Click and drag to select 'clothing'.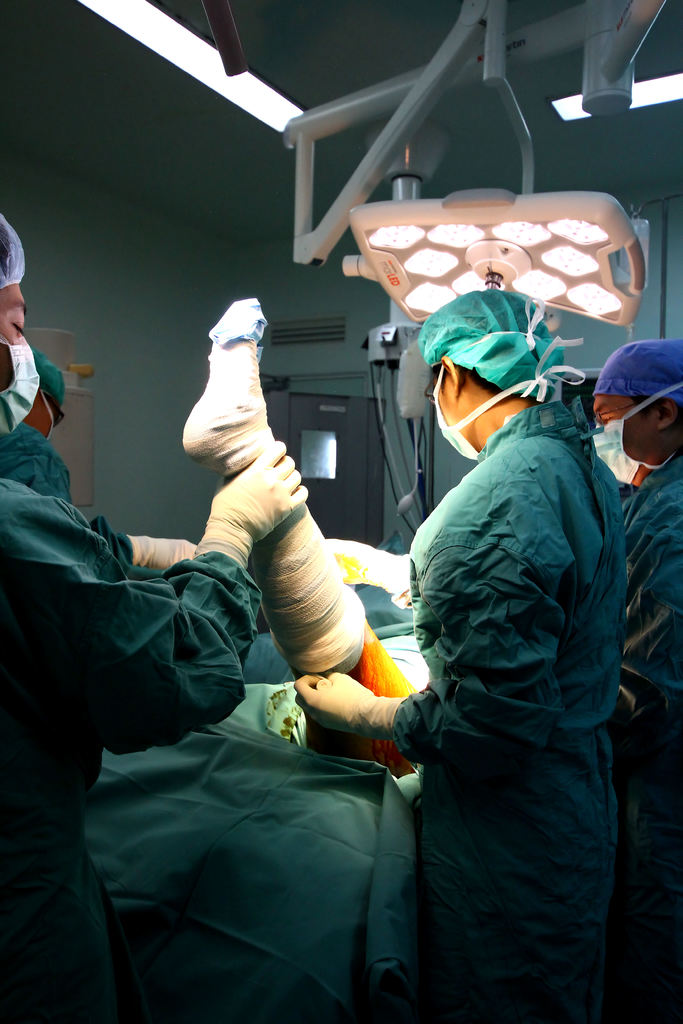
Selection: [x1=597, y1=456, x2=682, y2=1023].
